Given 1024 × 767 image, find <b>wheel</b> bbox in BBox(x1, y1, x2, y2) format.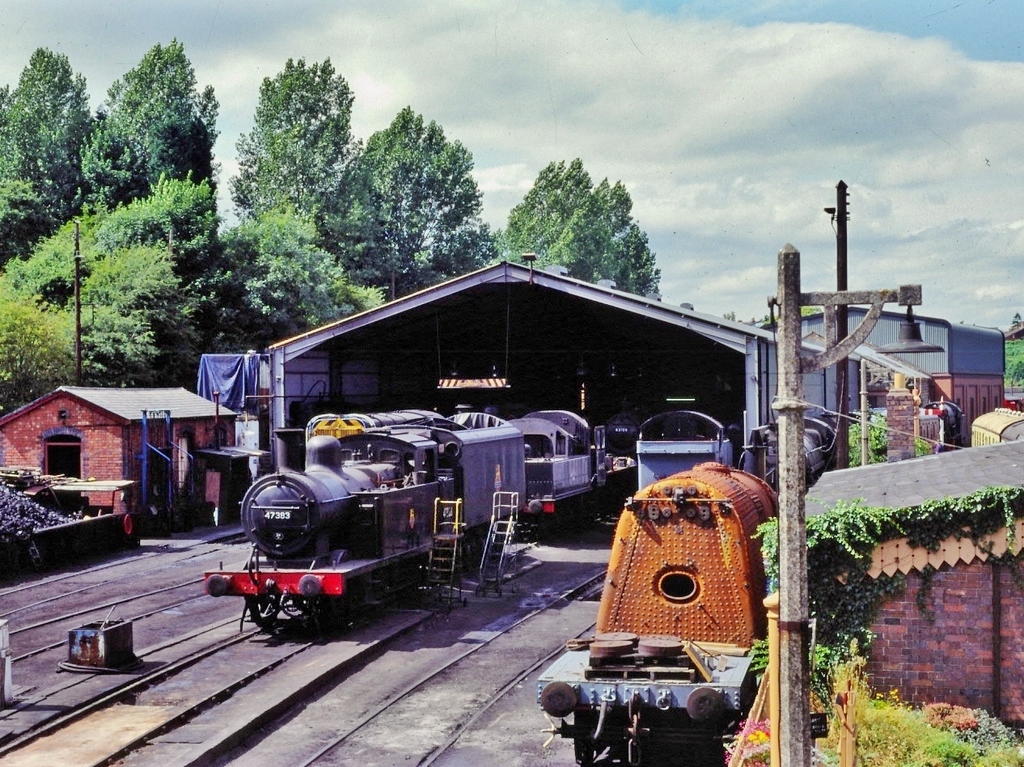
BBox(246, 595, 280, 621).
